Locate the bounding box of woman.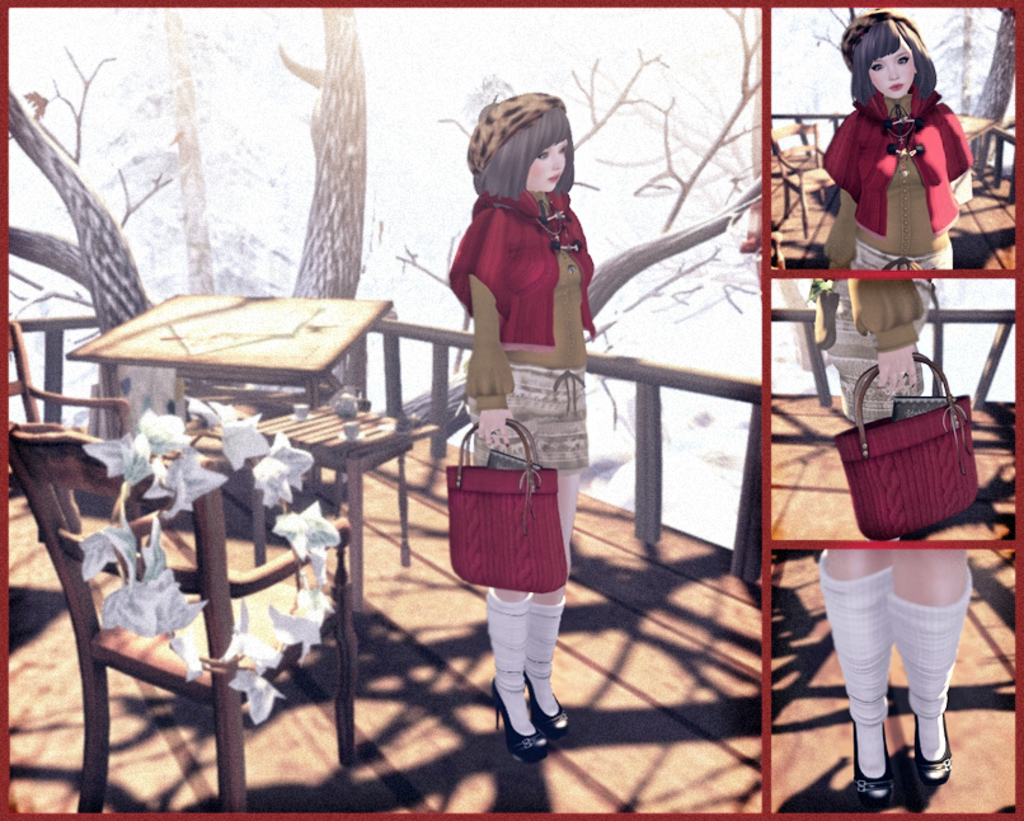
Bounding box: rect(814, 275, 940, 435).
